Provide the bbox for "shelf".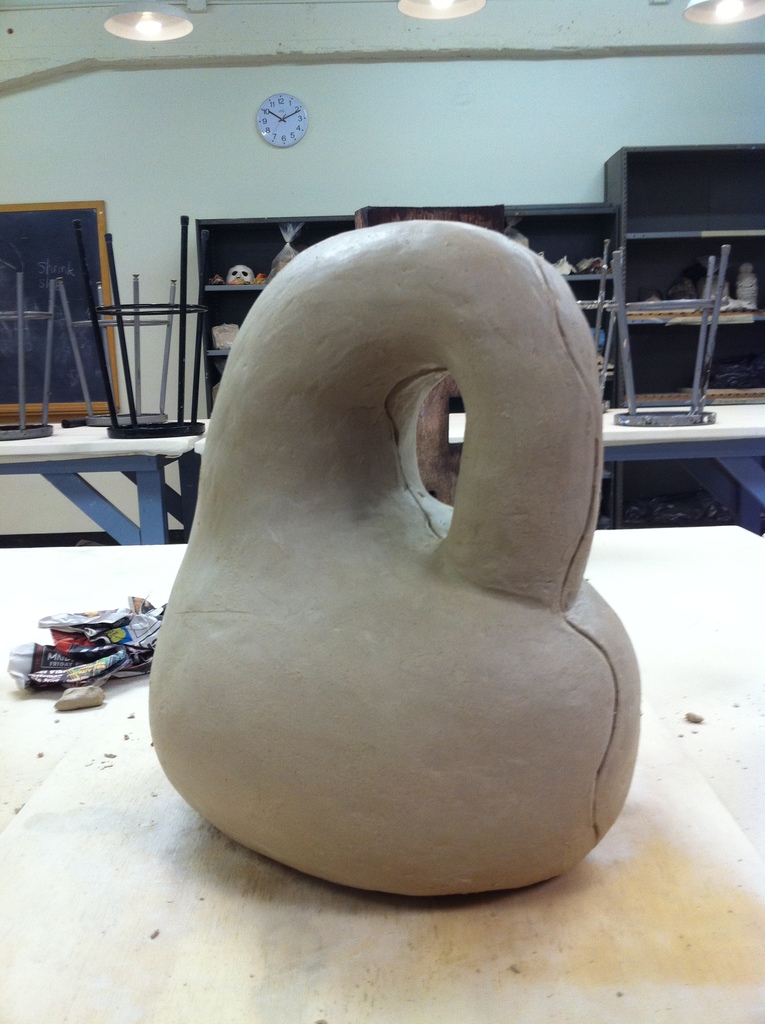
<box>345,202,611,400</box>.
